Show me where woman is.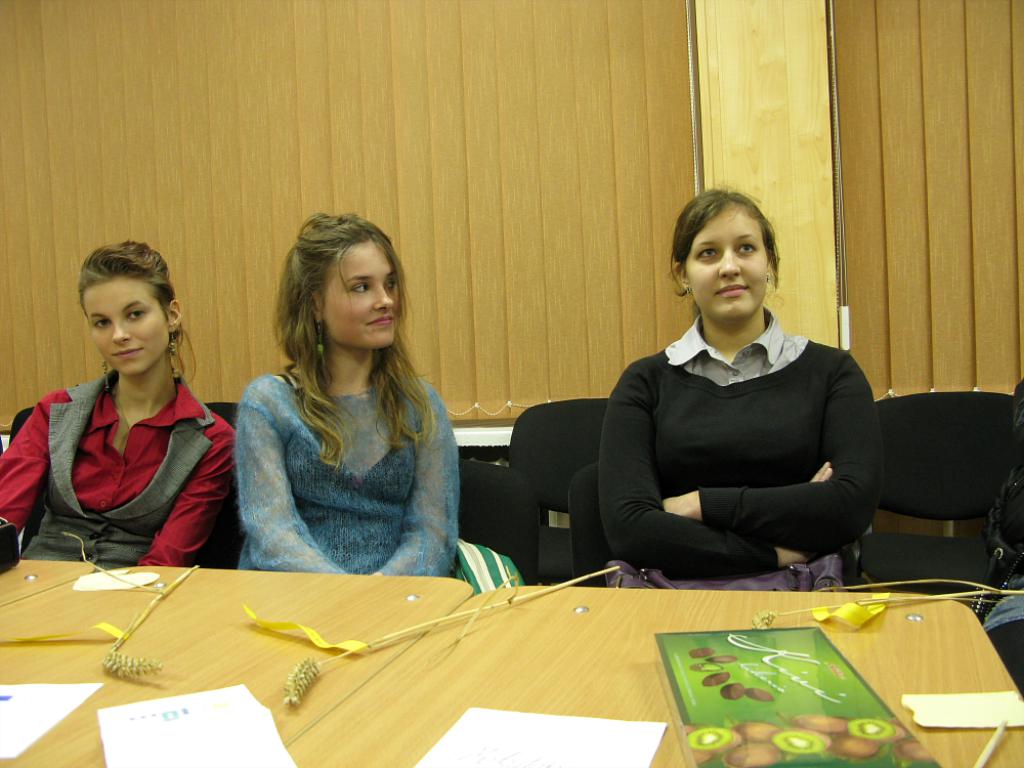
woman is at 600:184:888:598.
